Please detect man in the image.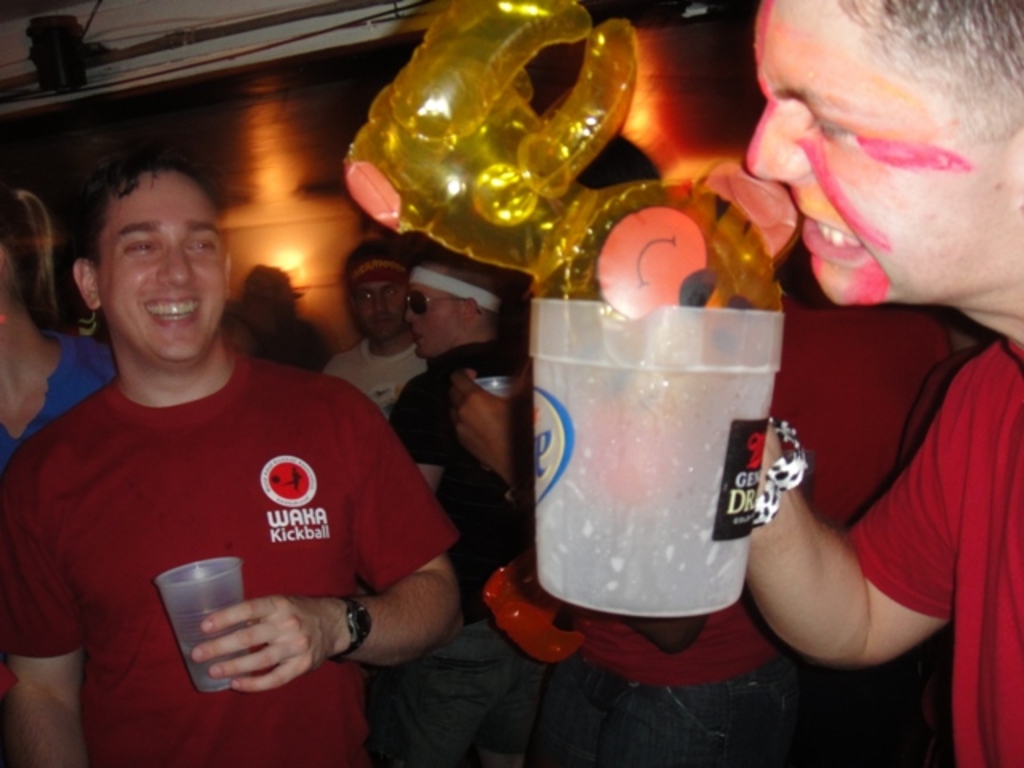
<bbox>2, 130, 467, 750</bbox>.
